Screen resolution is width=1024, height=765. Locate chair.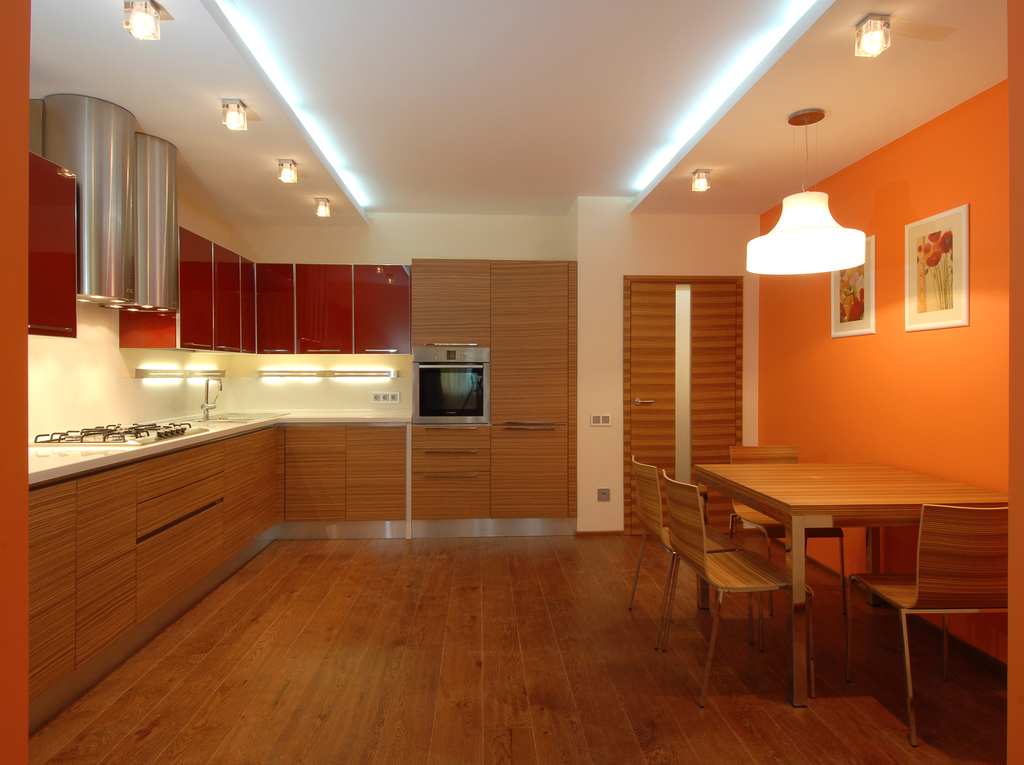
left=846, top=502, right=1009, bottom=750.
